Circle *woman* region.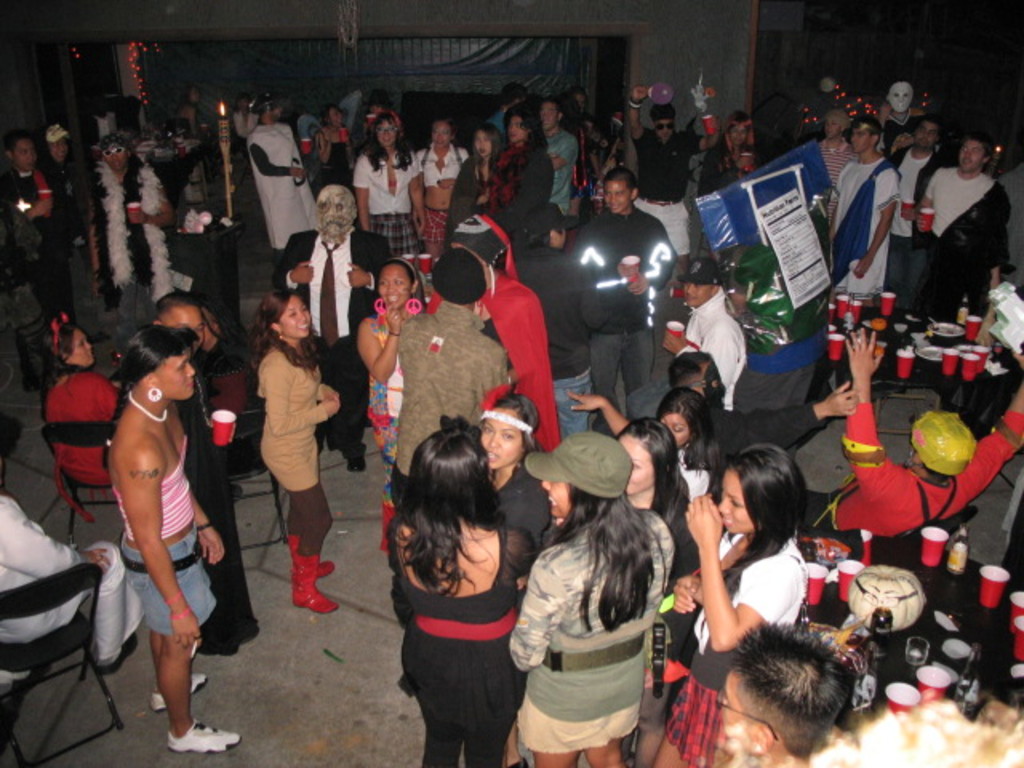
Region: region(618, 418, 710, 710).
